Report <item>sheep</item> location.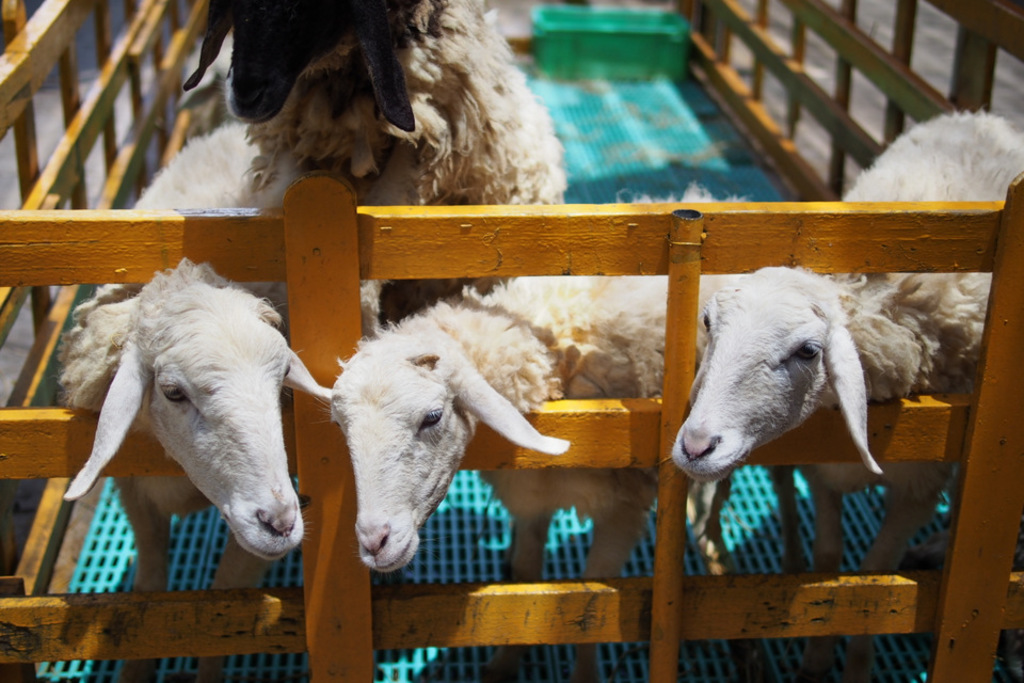
Report: region(51, 116, 386, 682).
